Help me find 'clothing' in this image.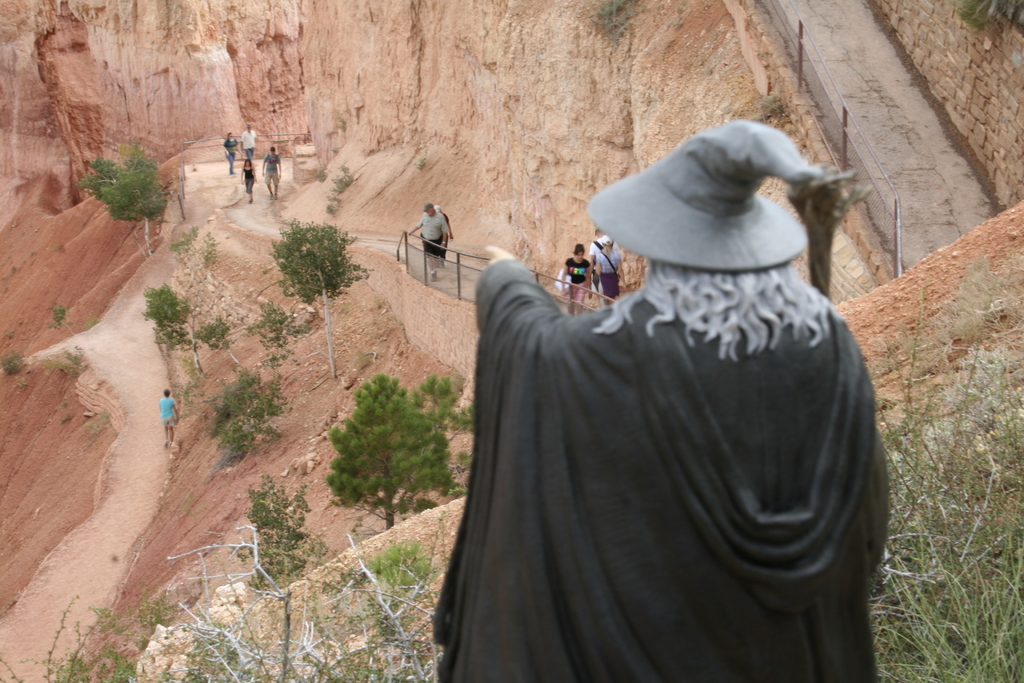
Found it: pyautogui.locateOnScreen(415, 211, 446, 265).
